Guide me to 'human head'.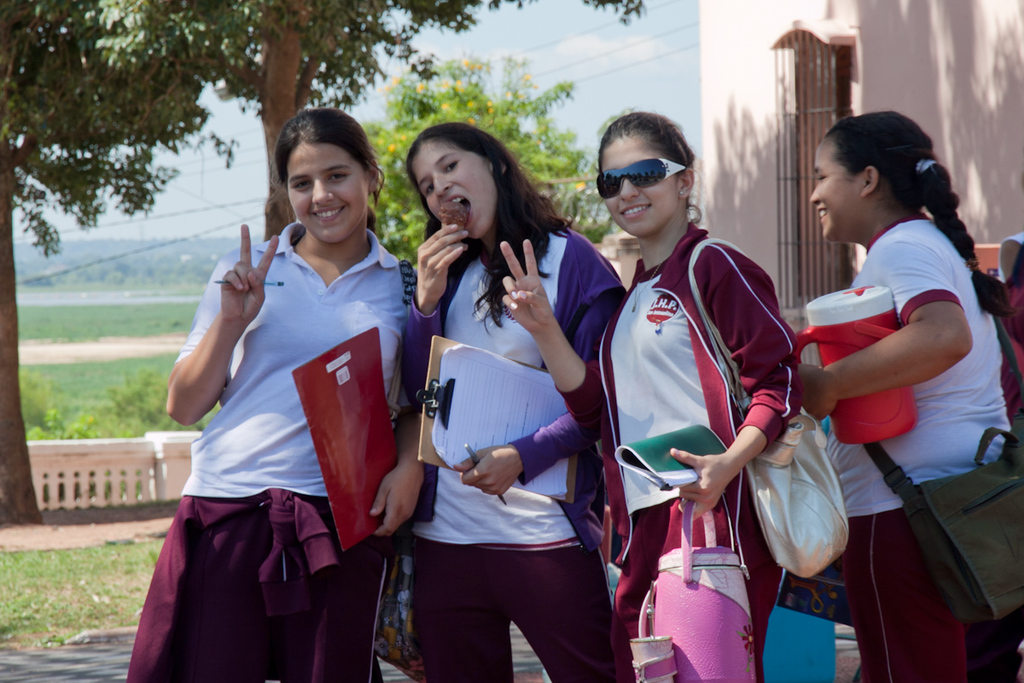
Guidance: (left=806, top=108, right=933, bottom=246).
